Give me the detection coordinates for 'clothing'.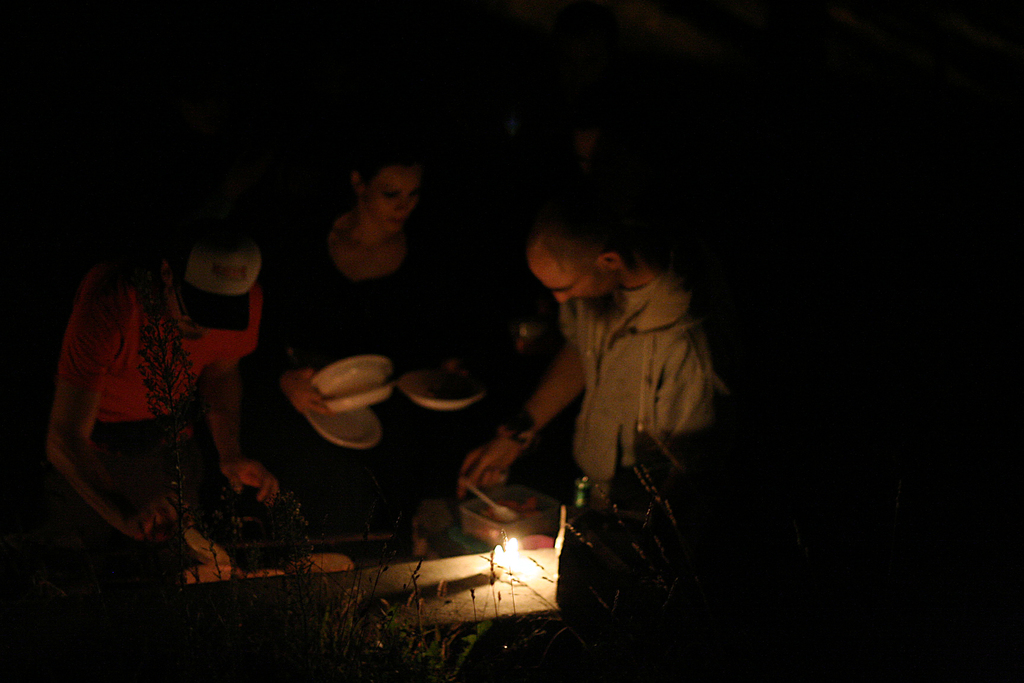
(x1=54, y1=240, x2=262, y2=530).
